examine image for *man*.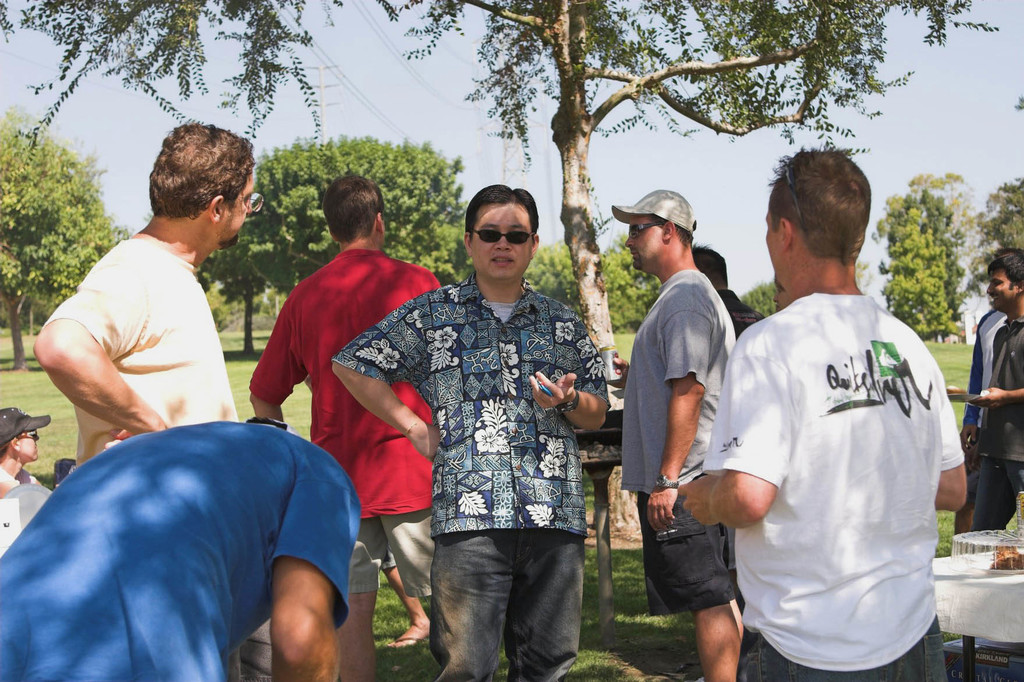
Examination result: bbox=[22, 120, 271, 681].
